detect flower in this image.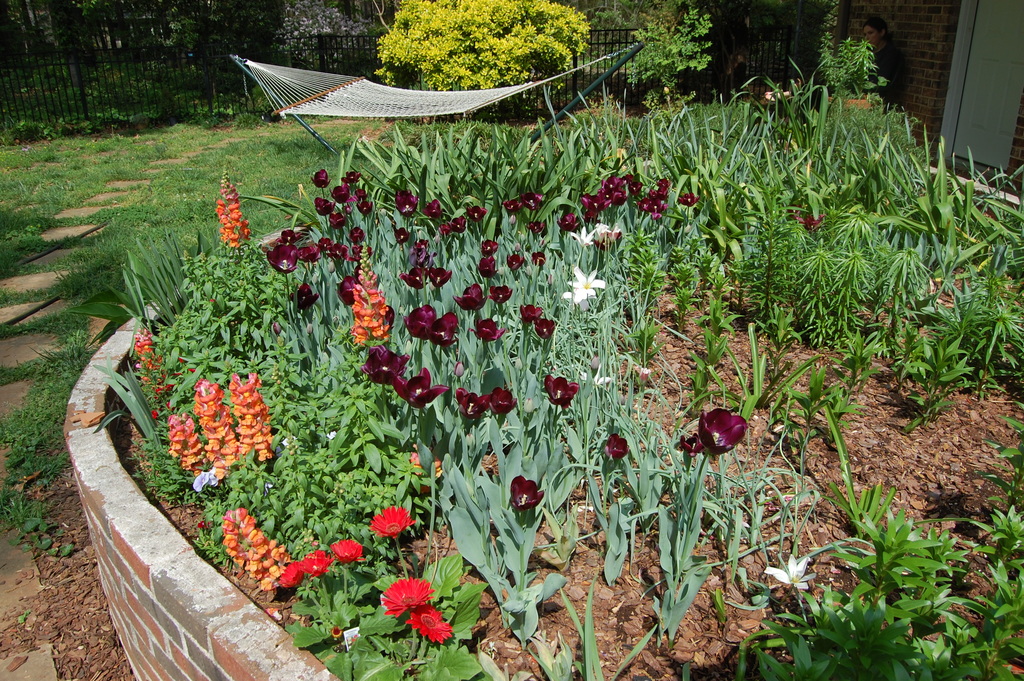
Detection: 504:199:521:213.
